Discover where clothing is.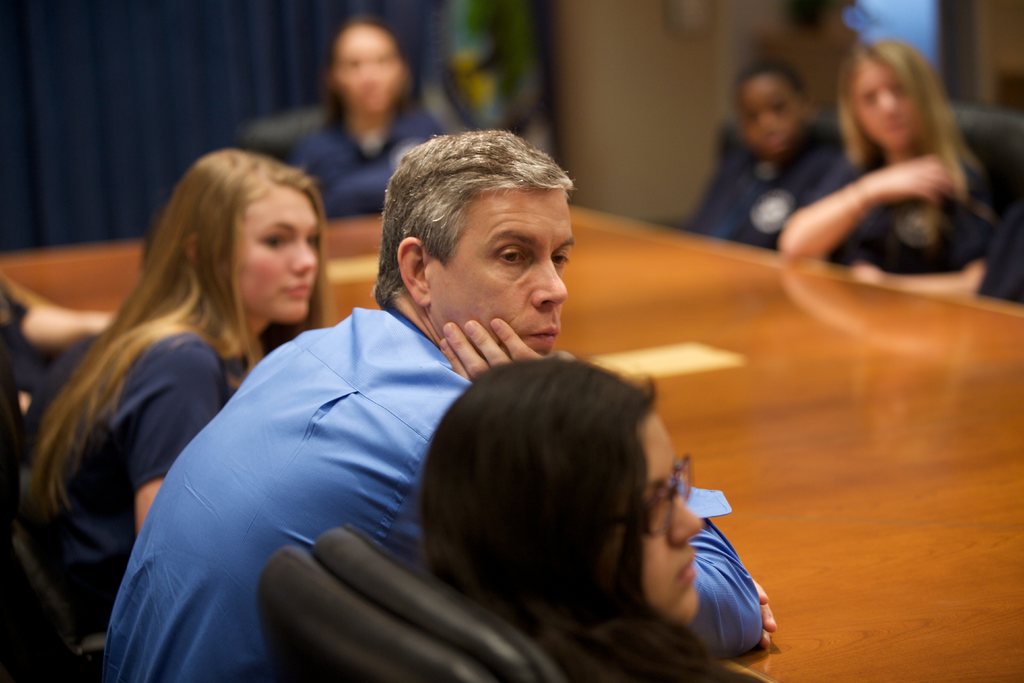
Discovered at box=[97, 302, 762, 682].
